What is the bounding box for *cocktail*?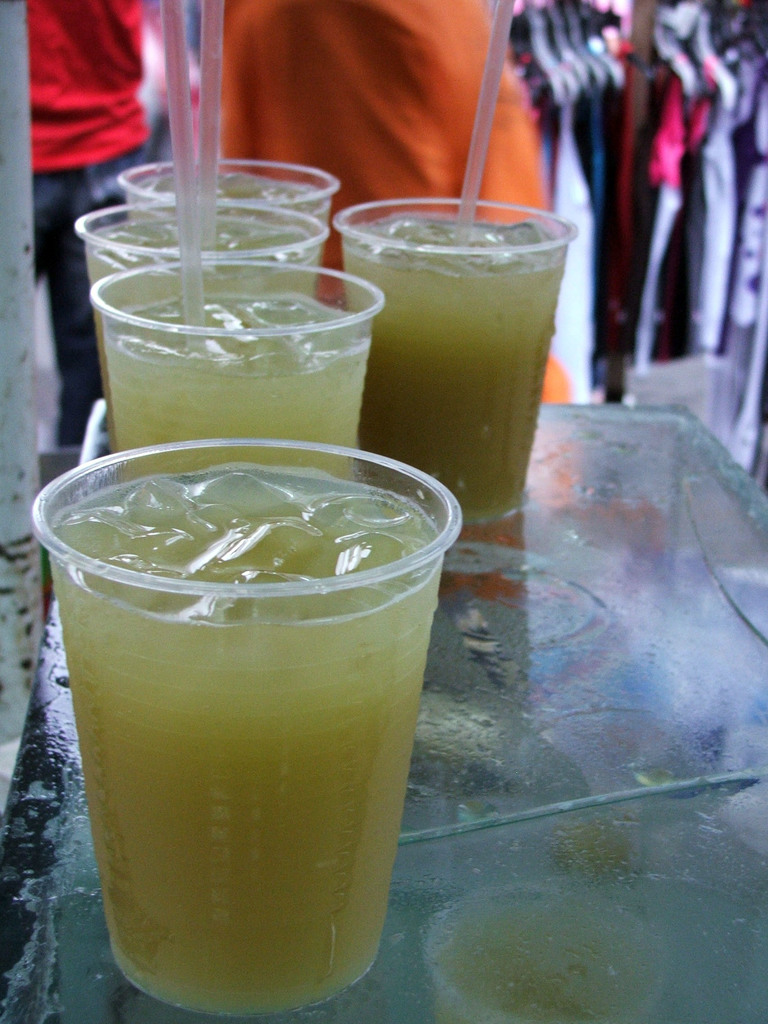
locate(115, 162, 337, 318).
